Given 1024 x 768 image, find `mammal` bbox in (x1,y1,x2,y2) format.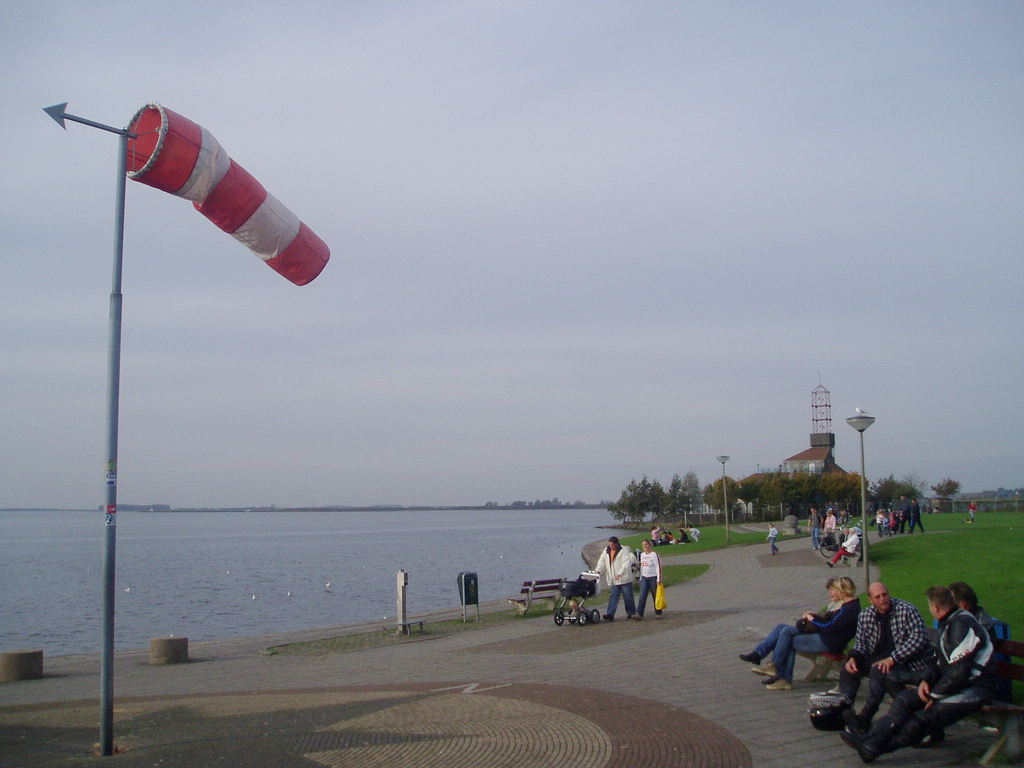
(588,531,636,619).
